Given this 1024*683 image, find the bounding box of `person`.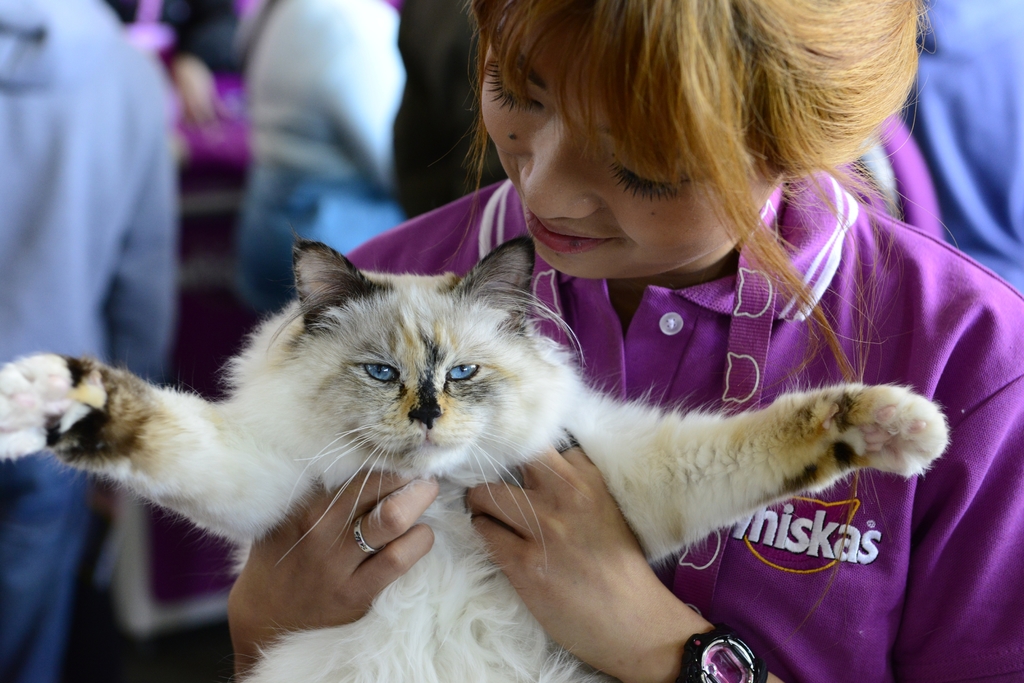
<bbox>168, 0, 404, 344</bbox>.
